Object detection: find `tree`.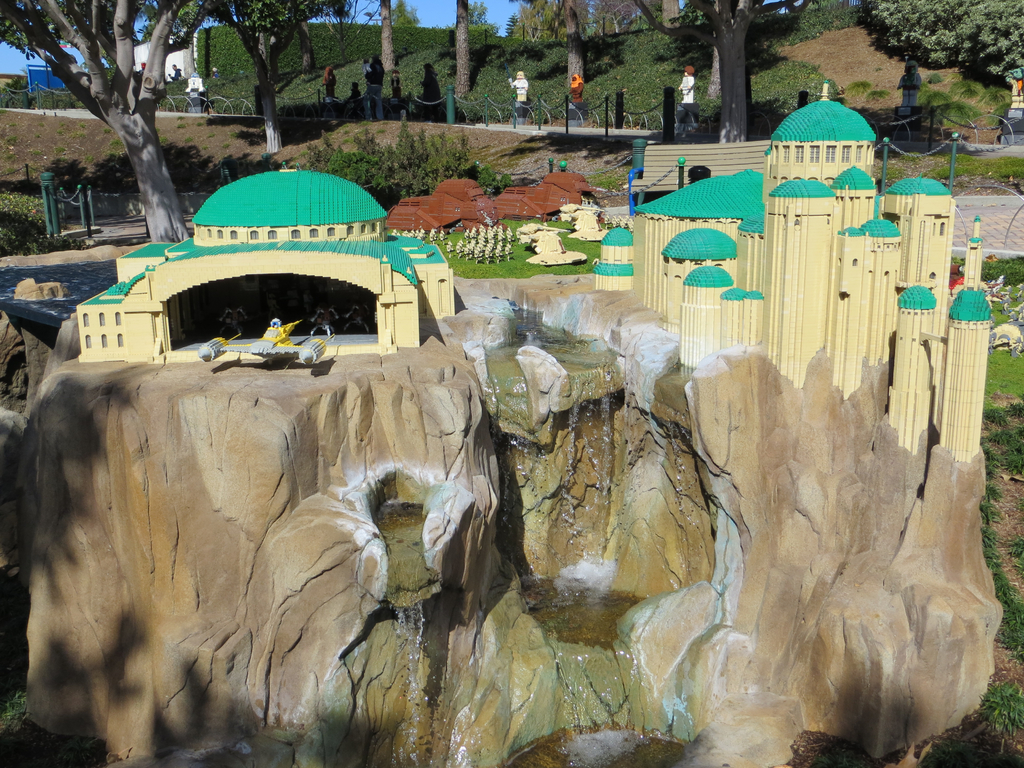
[865, 0, 1023, 87].
